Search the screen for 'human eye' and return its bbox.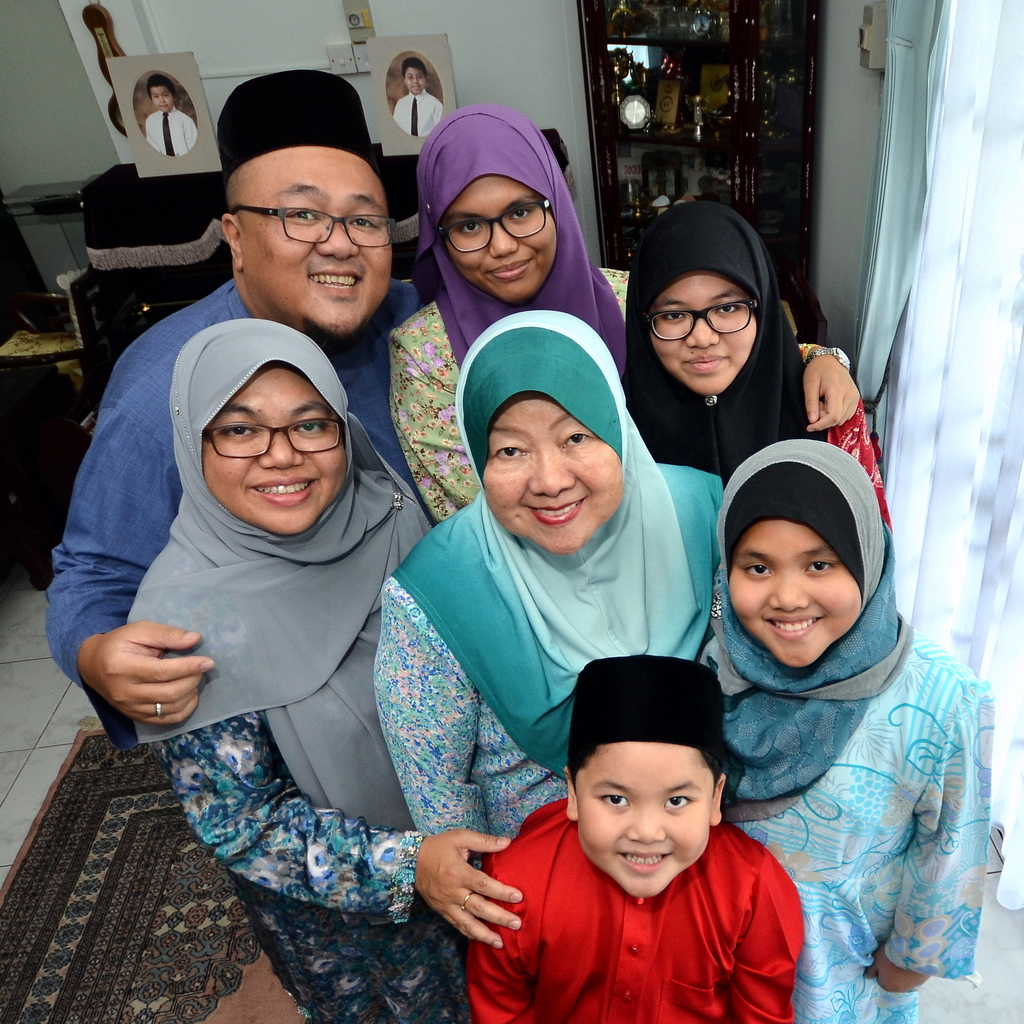
Found: (left=348, top=218, right=379, bottom=232).
